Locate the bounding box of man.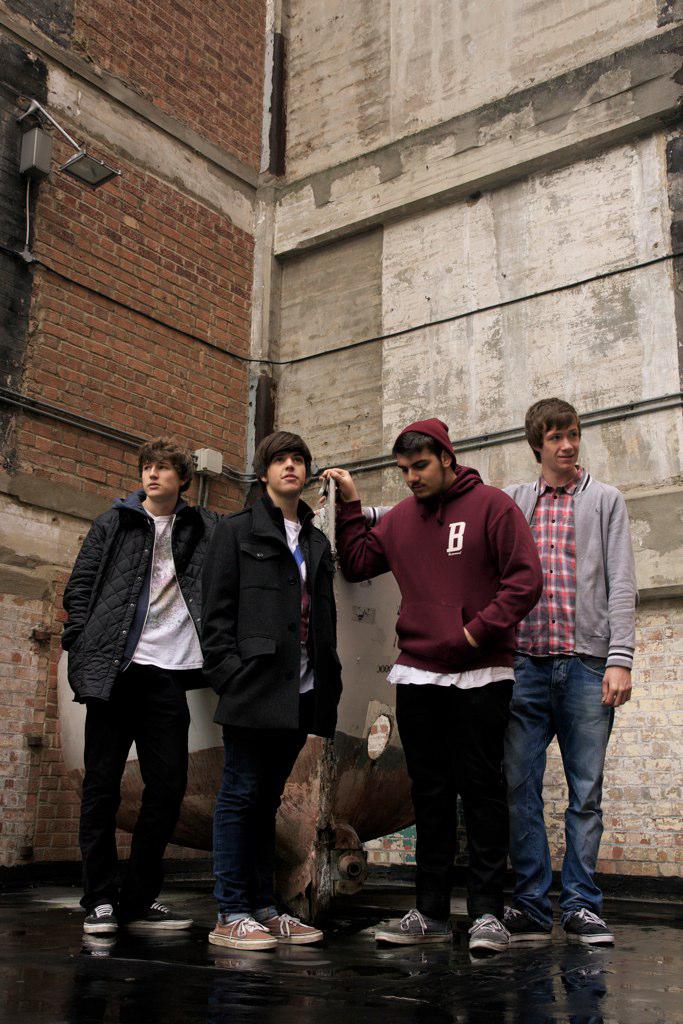
Bounding box: rect(65, 432, 214, 931).
